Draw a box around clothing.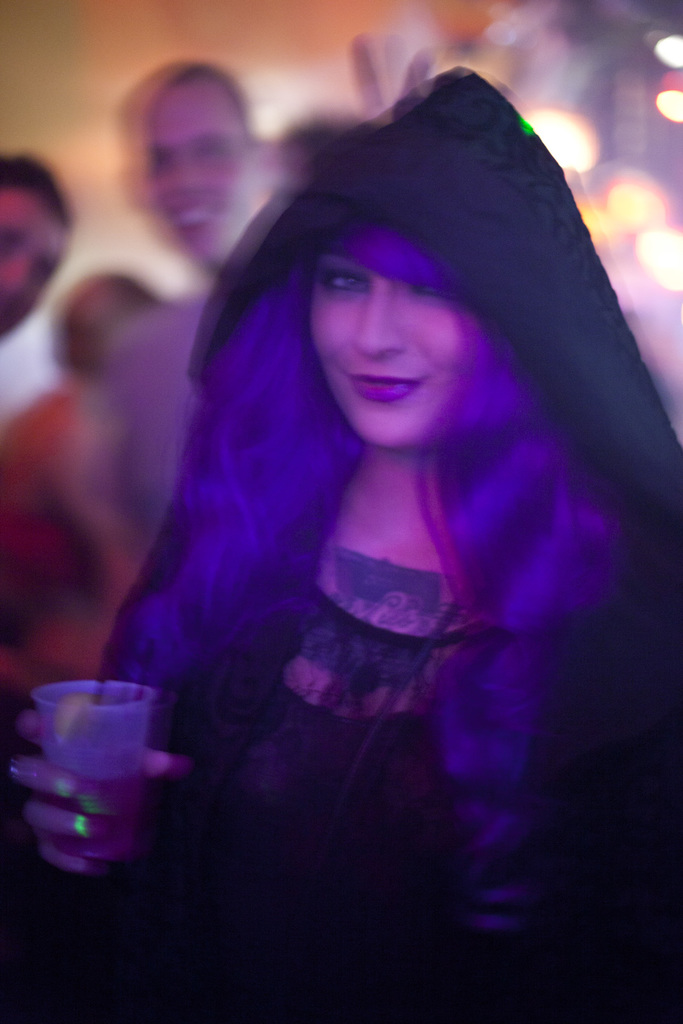
(97,93,661,929).
